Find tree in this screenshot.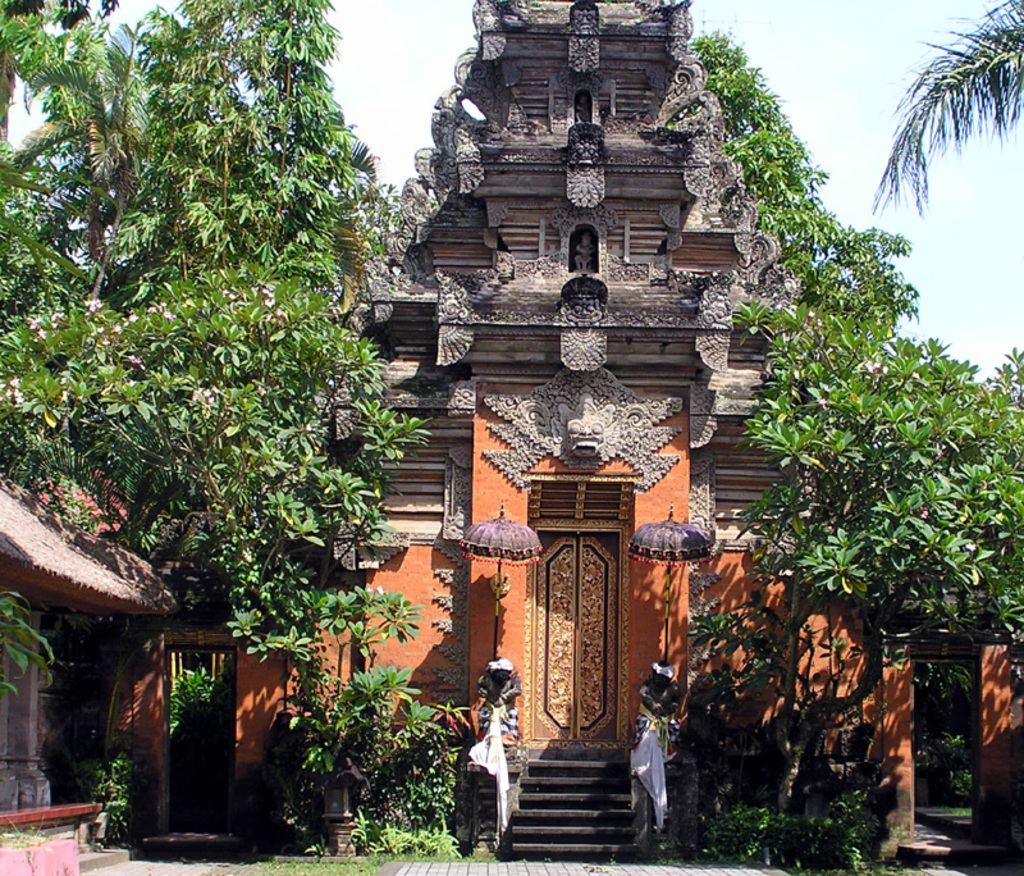
The bounding box for tree is [left=662, top=611, right=954, bottom=875].
